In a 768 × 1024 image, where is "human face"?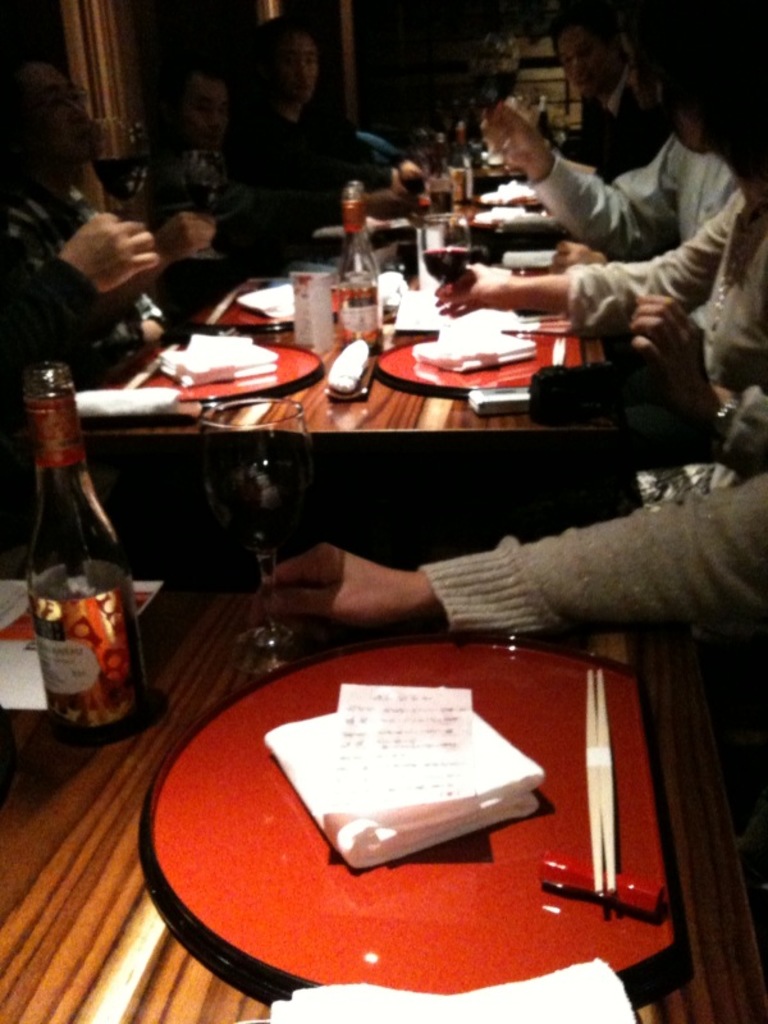
box(554, 29, 620, 101).
